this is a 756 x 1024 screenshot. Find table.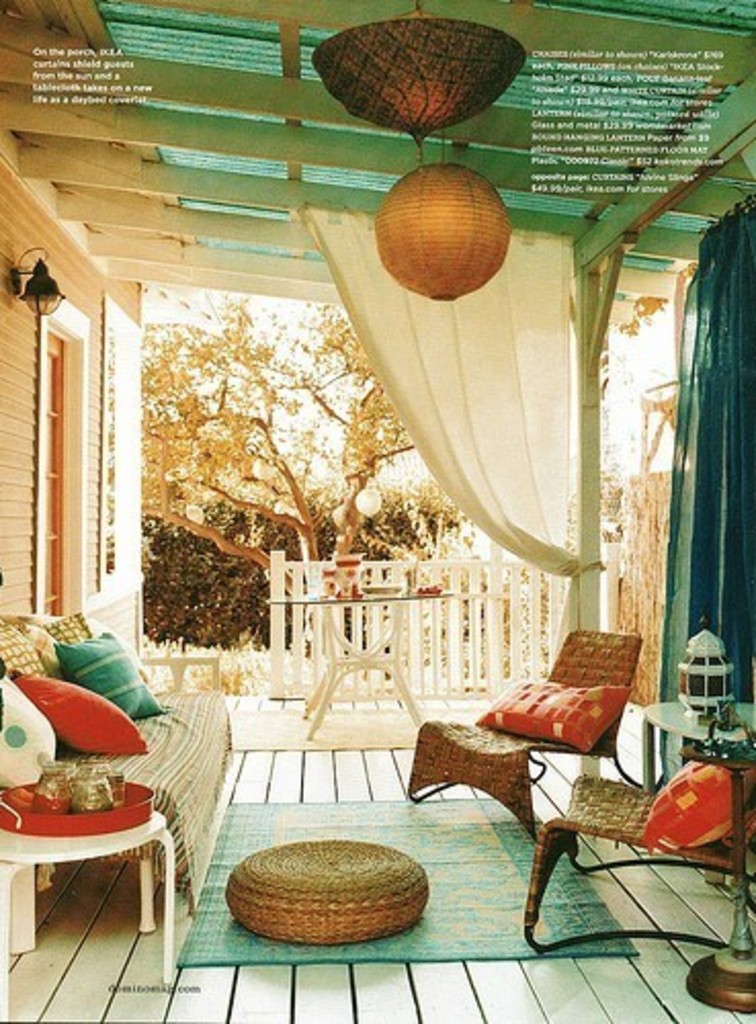
Bounding box: x1=0, y1=807, x2=170, y2=1022.
